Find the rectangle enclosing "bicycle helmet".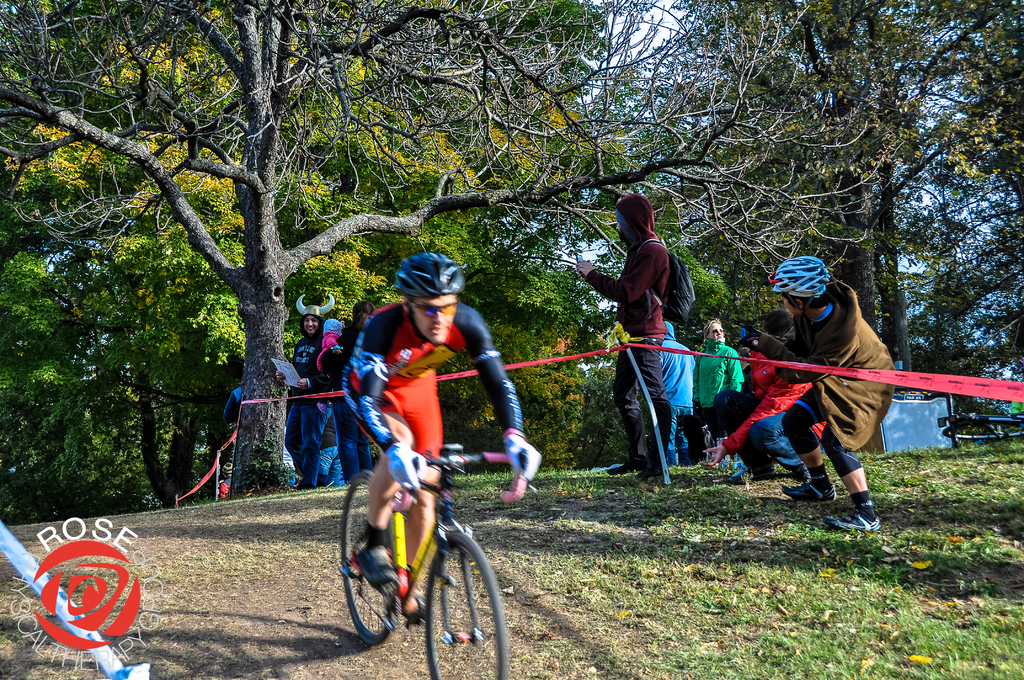
region(771, 256, 836, 299).
